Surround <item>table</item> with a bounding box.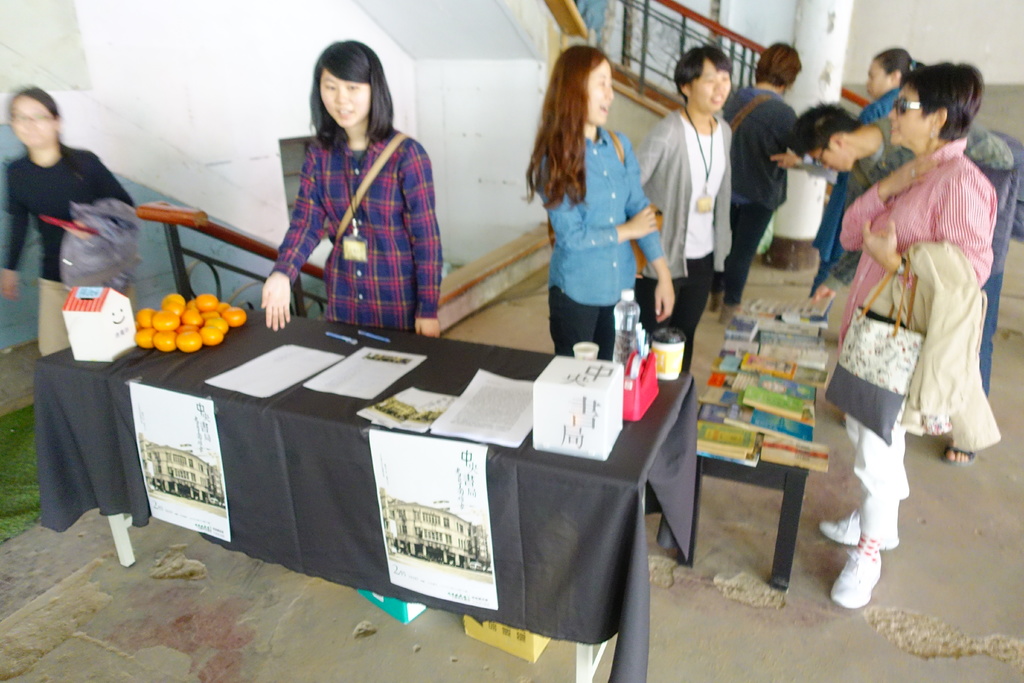
bbox=(665, 286, 854, 596).
